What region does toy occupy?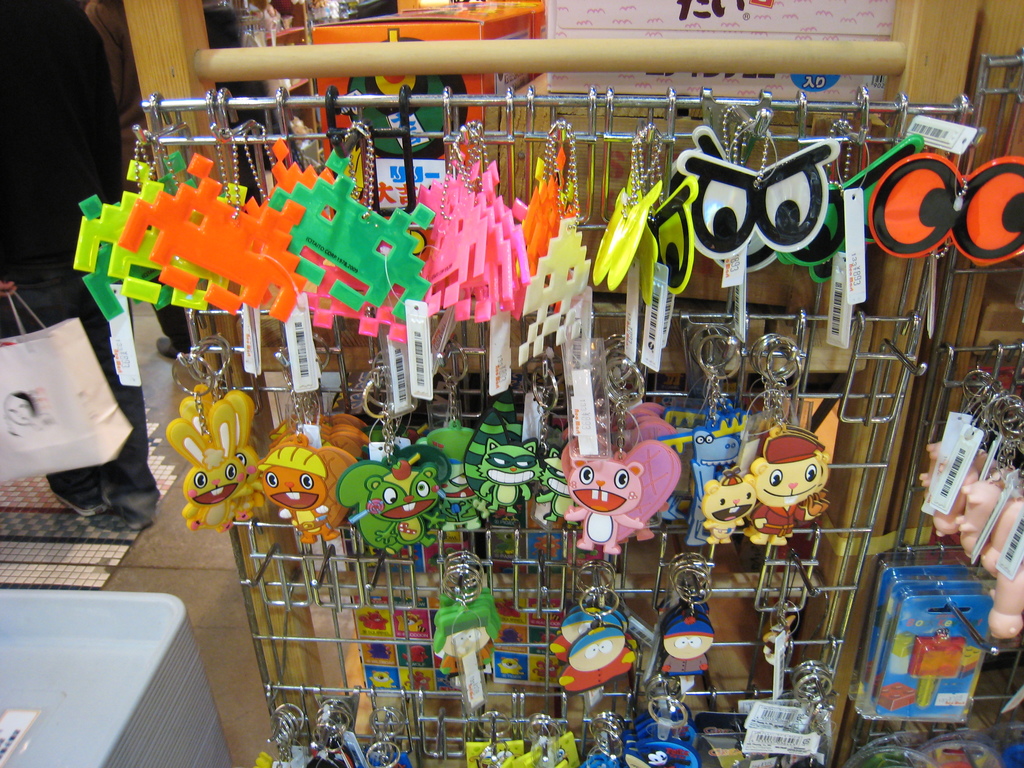
x1=162, y1=356, x2=256, y2=547.
